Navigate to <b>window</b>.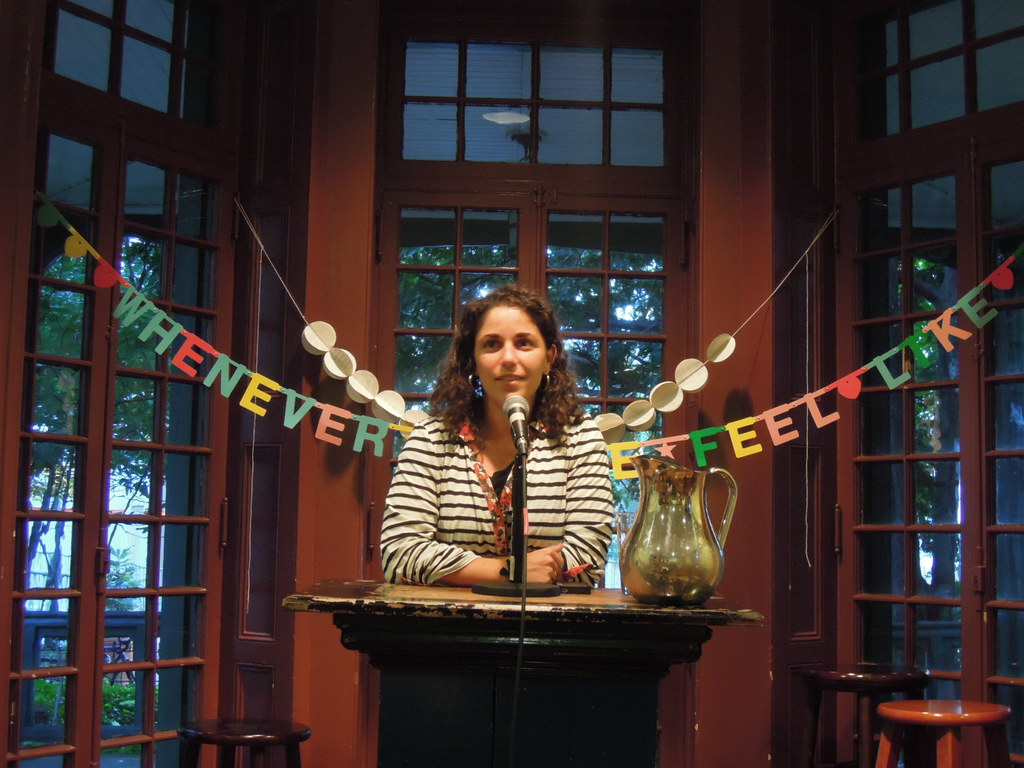
Navigation target: <region>15, 125, 232, 767</region>.
